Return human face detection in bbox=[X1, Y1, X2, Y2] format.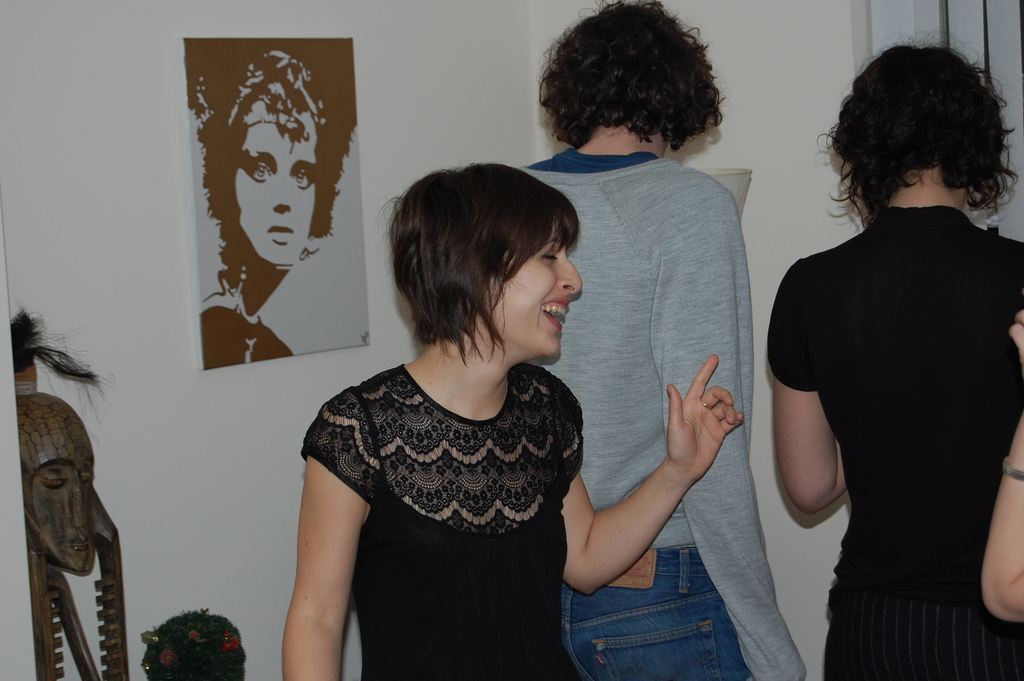
bbox=[479, 219, 584, 363].
